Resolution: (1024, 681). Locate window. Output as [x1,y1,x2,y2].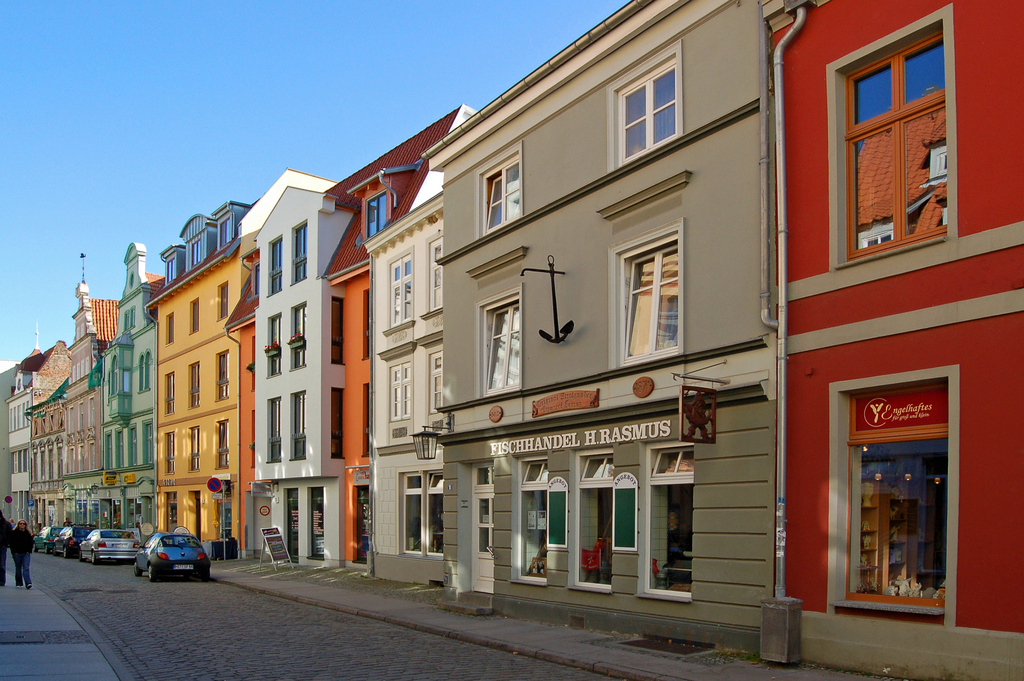
[602,224,678,360].
